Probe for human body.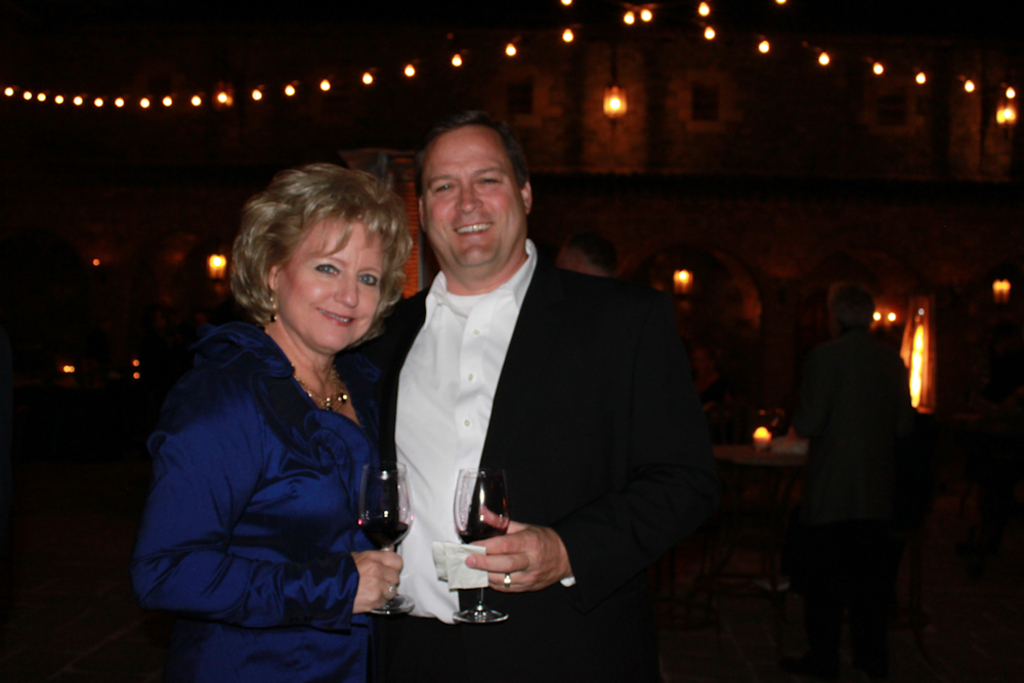
Probe result: pyautogui.locateOnScreen(334, 108, 713, 682).
